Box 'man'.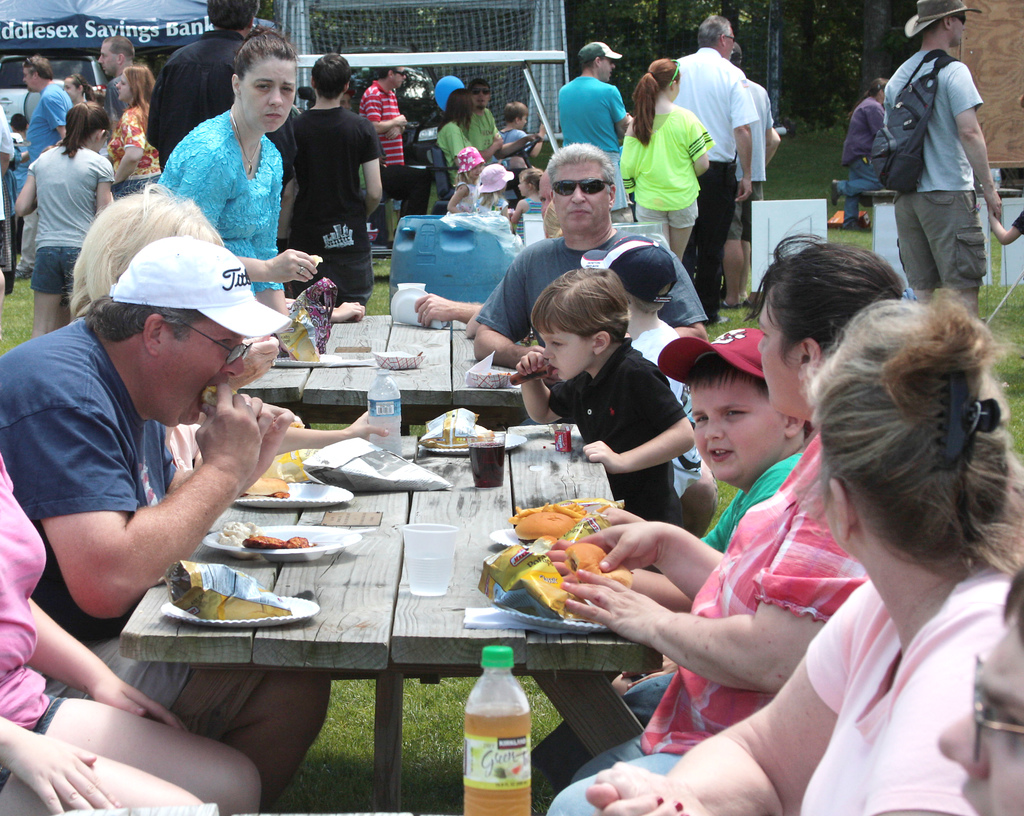
detection(465, 82, 500, 159).
